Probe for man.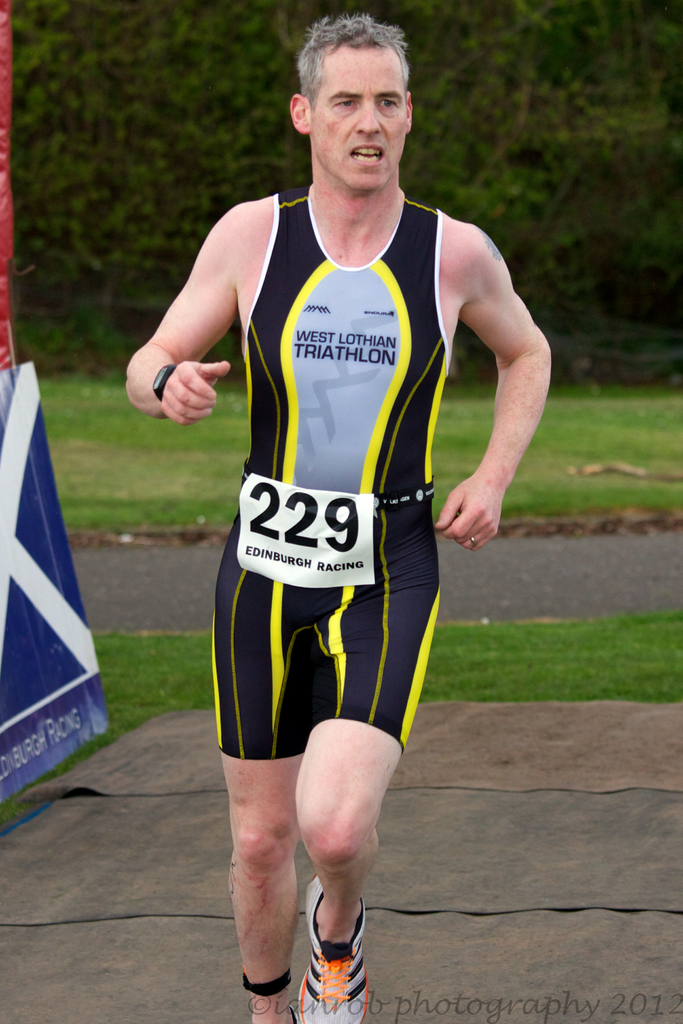
Probe result: [113,20,552,1021].
